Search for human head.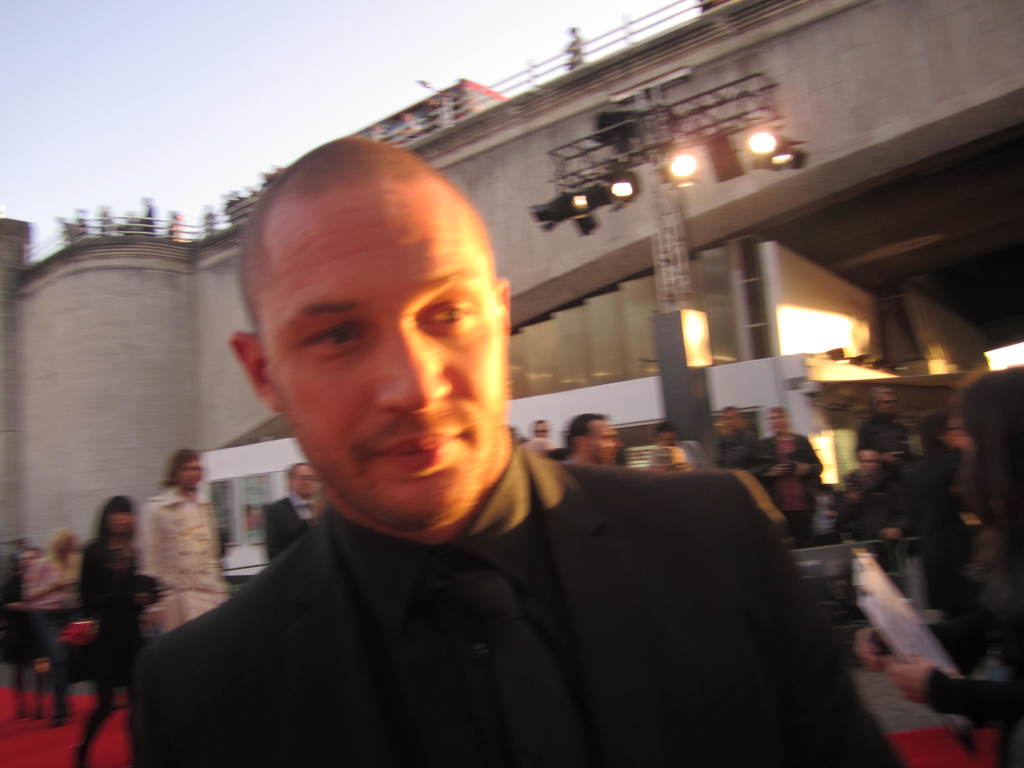
Found at (left=13, top=547, right=40, bottom=578).
